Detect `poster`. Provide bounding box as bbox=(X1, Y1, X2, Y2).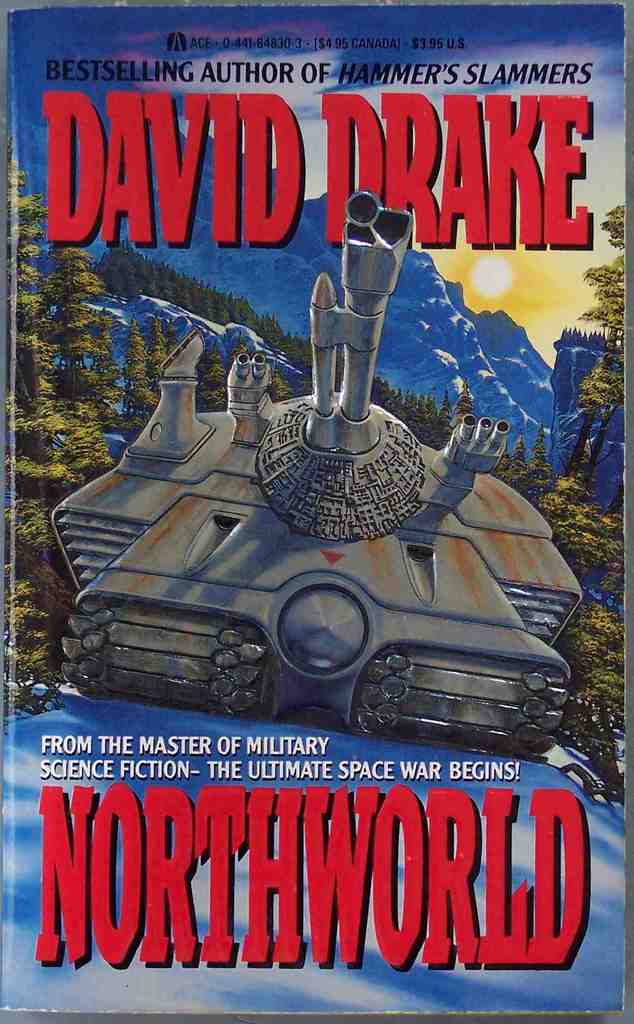
bbox=(3, 0, 630, 1023).
